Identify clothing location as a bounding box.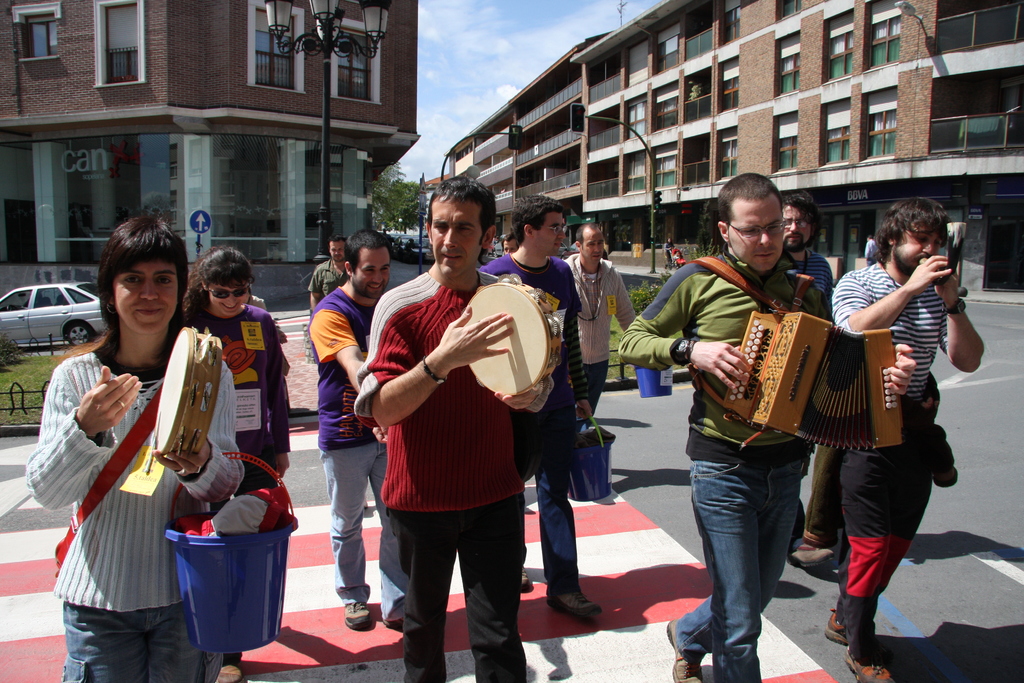
[618,252,833,682].
